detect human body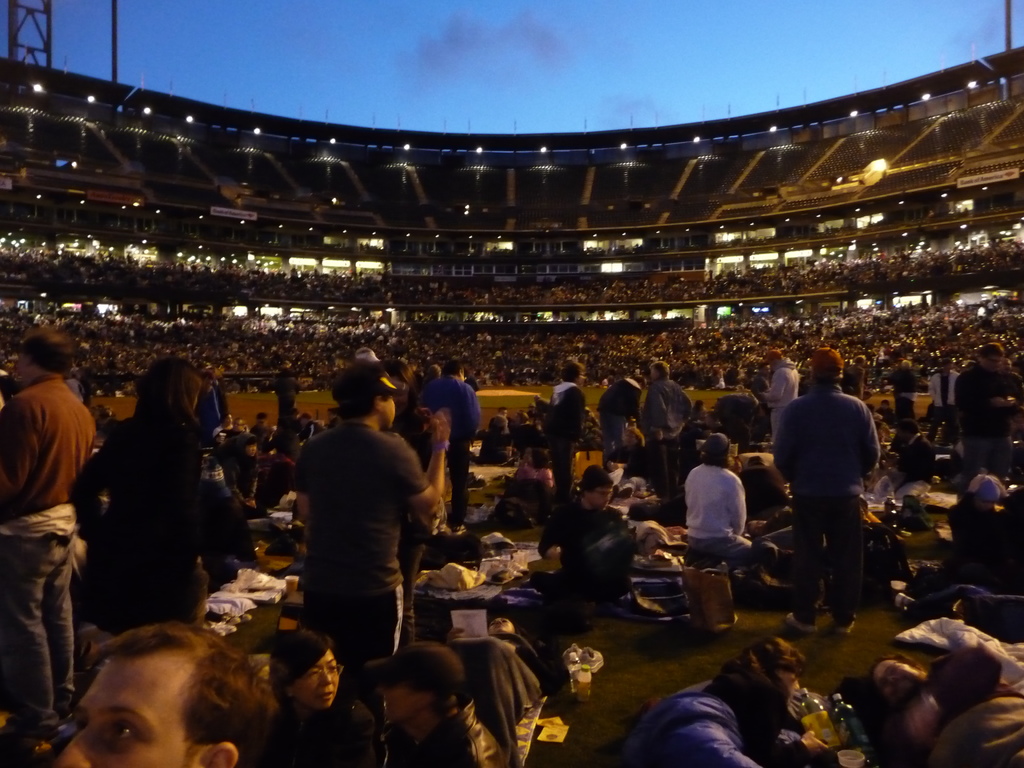
x1=886, y1=355, x2=917, y2=416
